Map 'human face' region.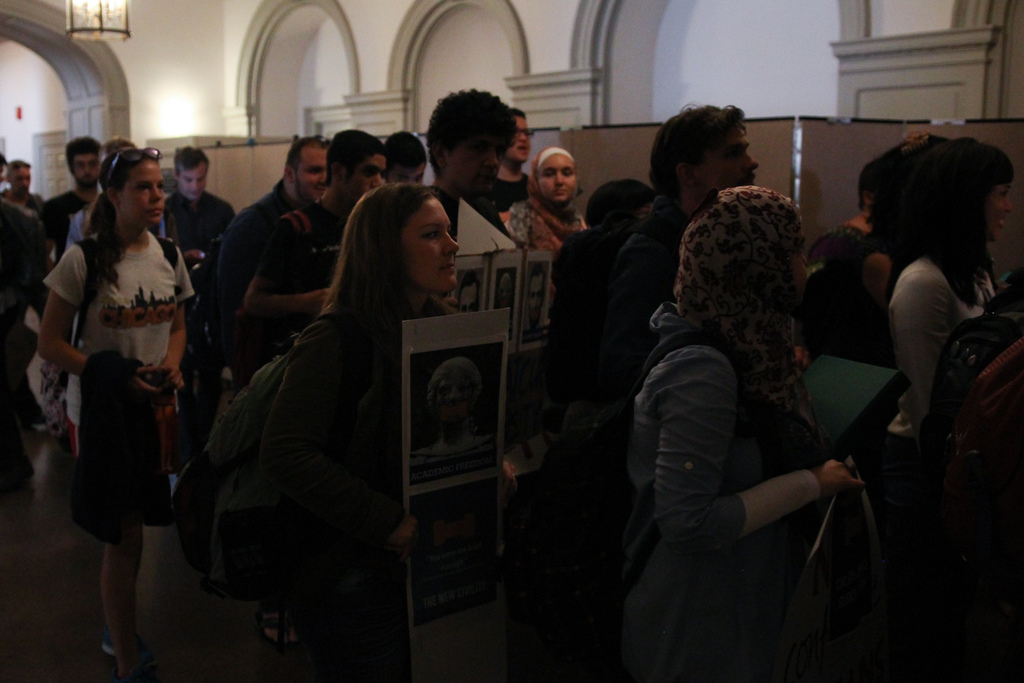
Mapped to 390 194 463 295.
